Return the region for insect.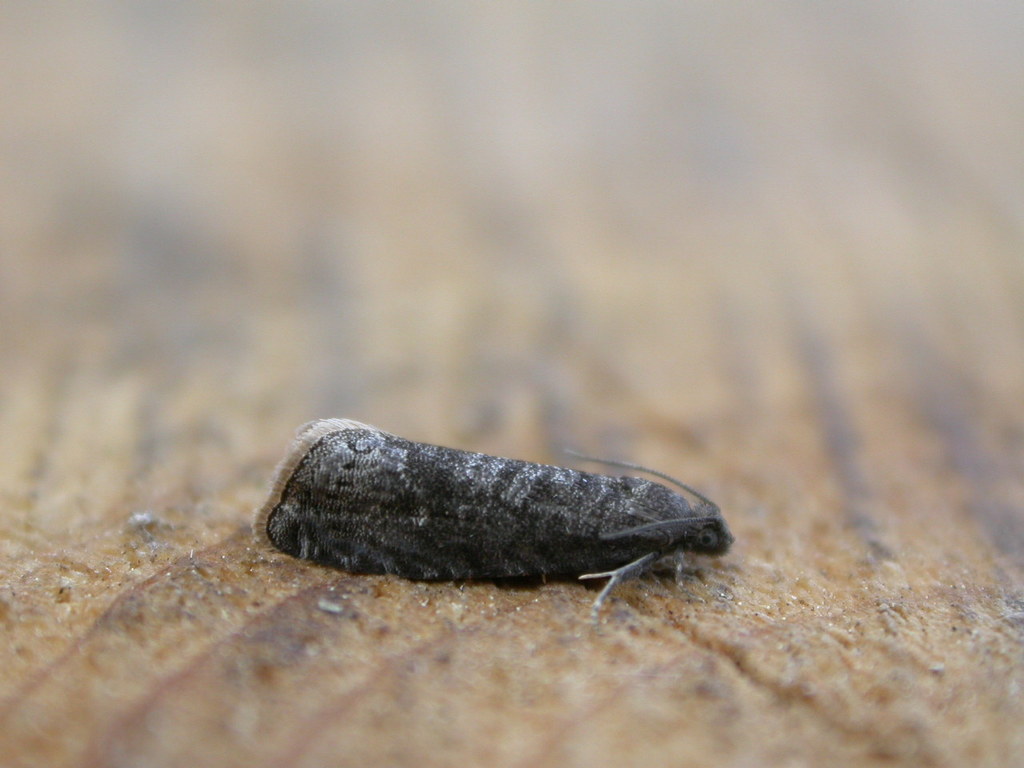
l=250, t=414, r=738, b=622.
